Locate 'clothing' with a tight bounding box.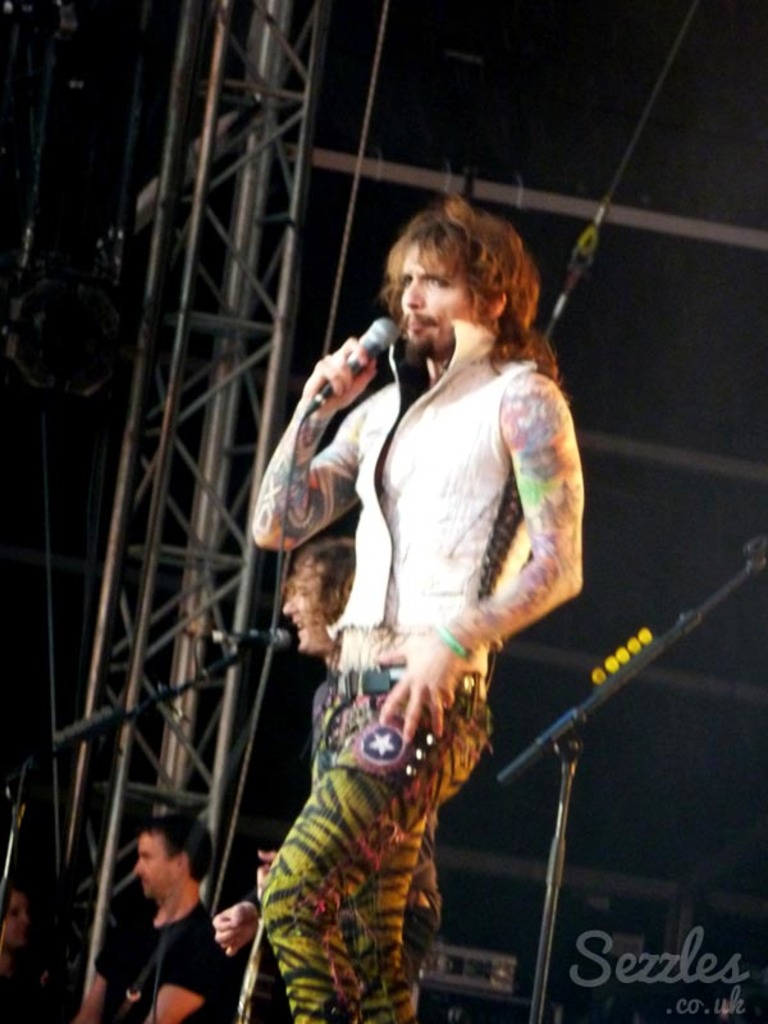
<box>259,315,539,1023</box>.
